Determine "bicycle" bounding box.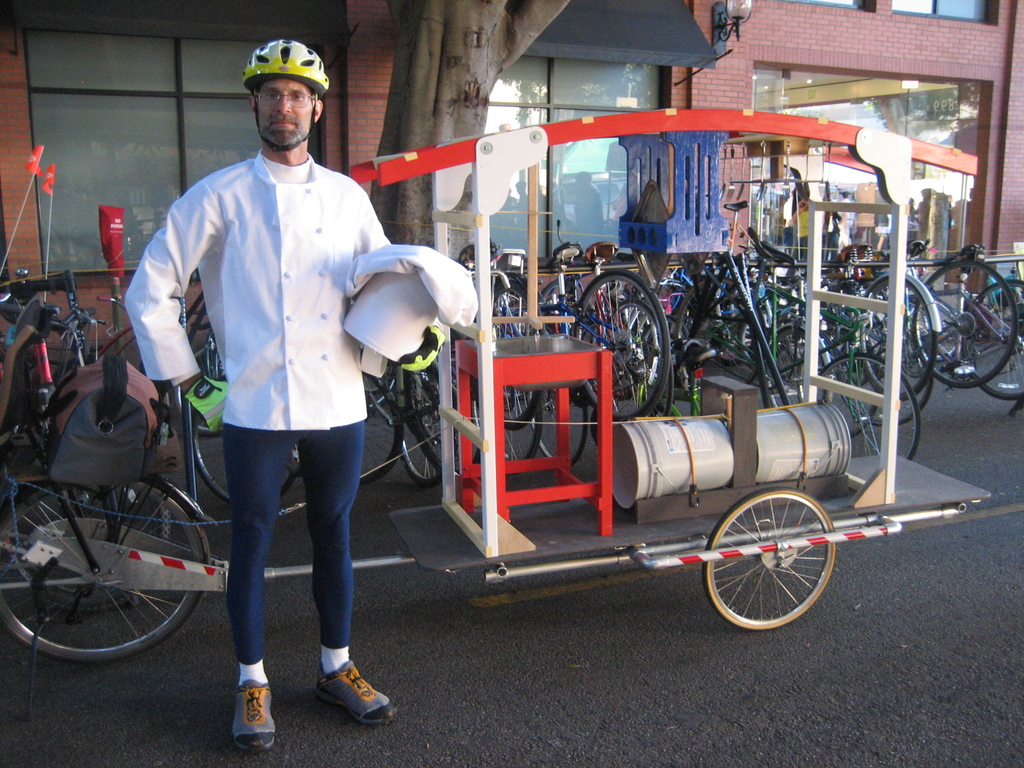
Determined: [457, 245, 563, 469].
